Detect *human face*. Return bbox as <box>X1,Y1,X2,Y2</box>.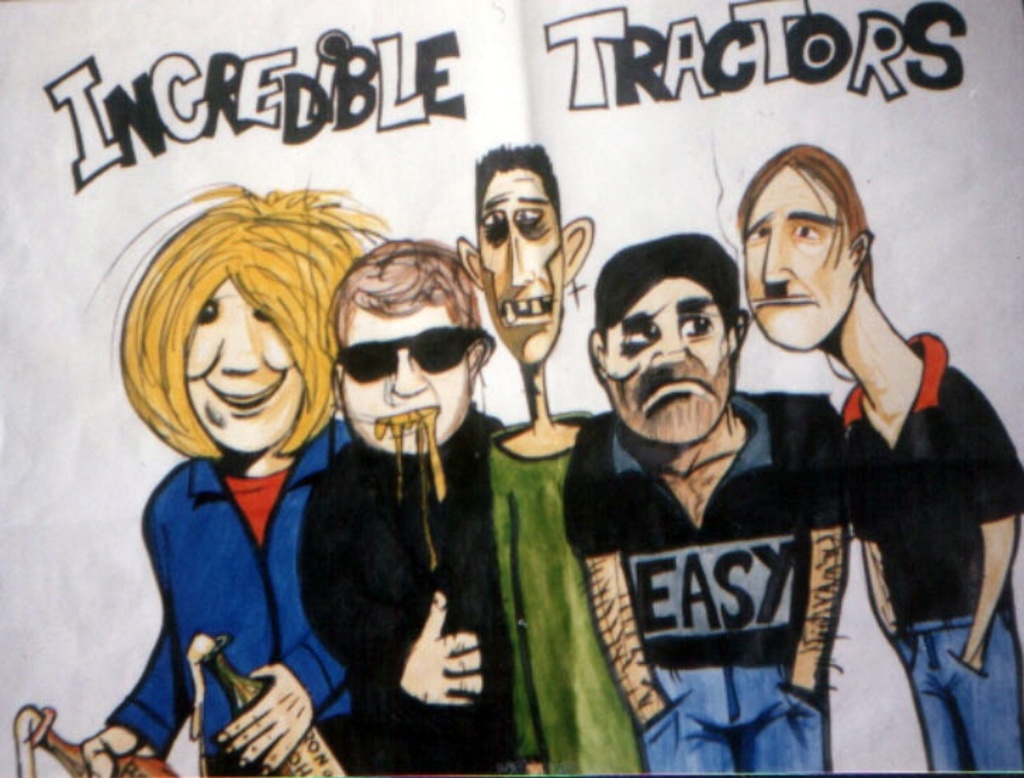
<box>743,170,857,350</box>.
